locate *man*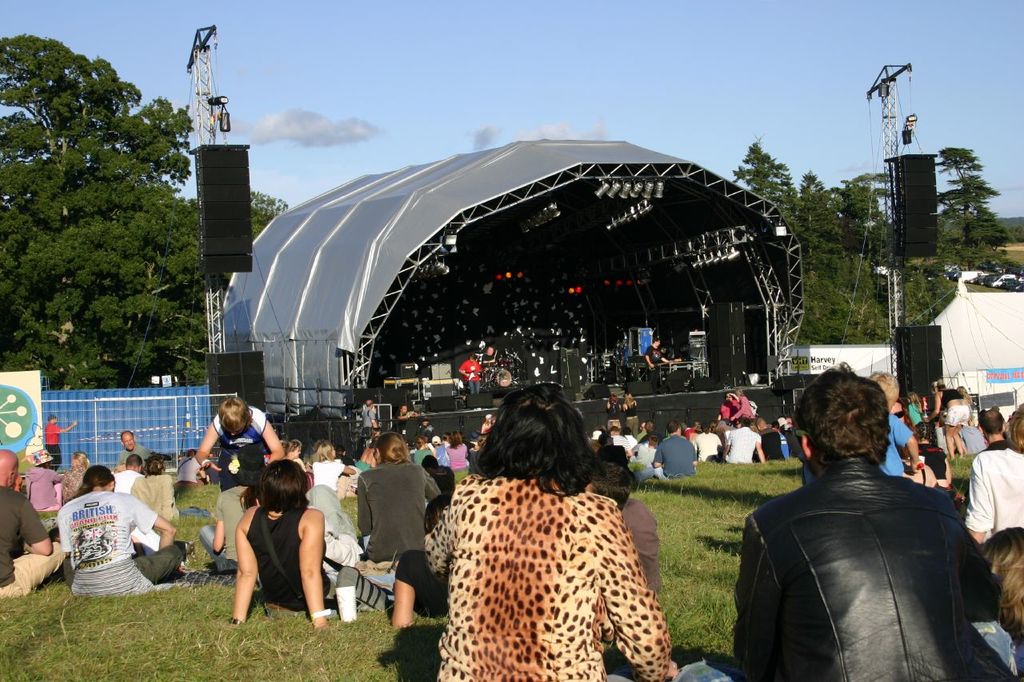
0,449,69,600
